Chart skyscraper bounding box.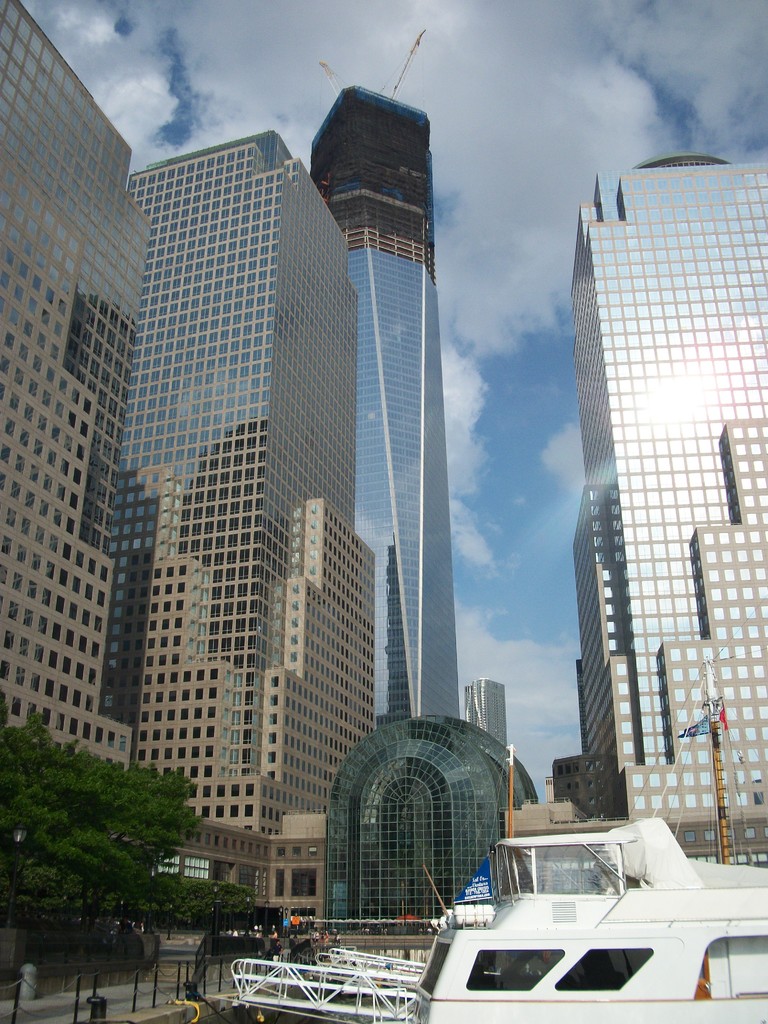
Charted: bbox=(549, 137, 751, 902).
